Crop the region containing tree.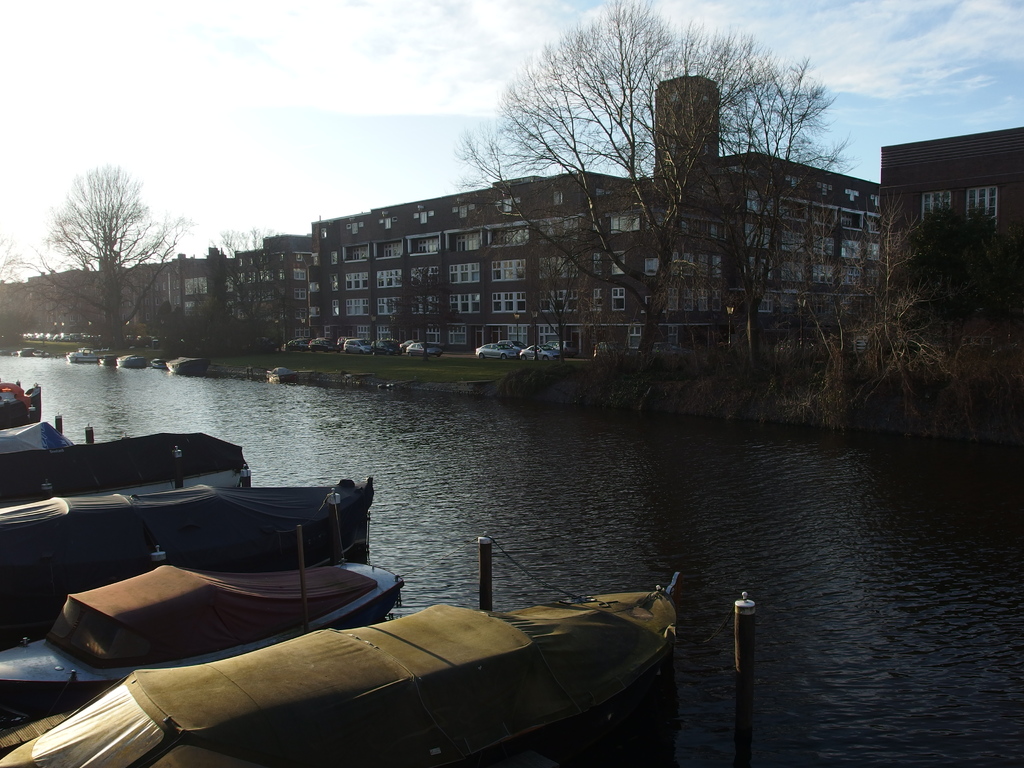
Crop region: Rect(888, 199, 1012, 338).
